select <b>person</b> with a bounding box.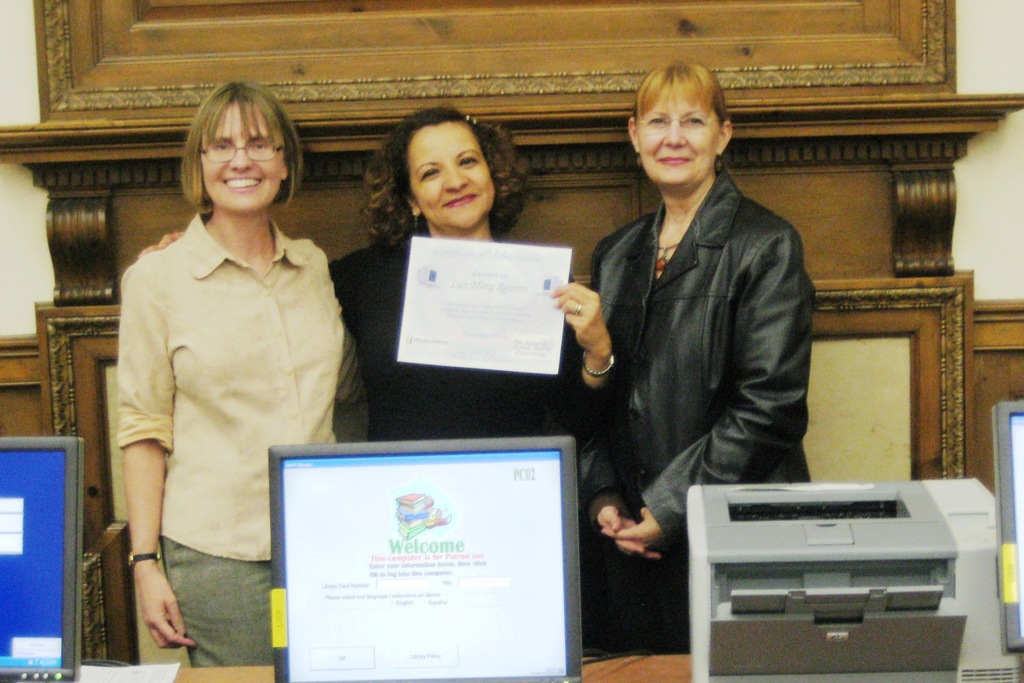
pyautogui.locateOnScreen(588, 56, 823, 646).
